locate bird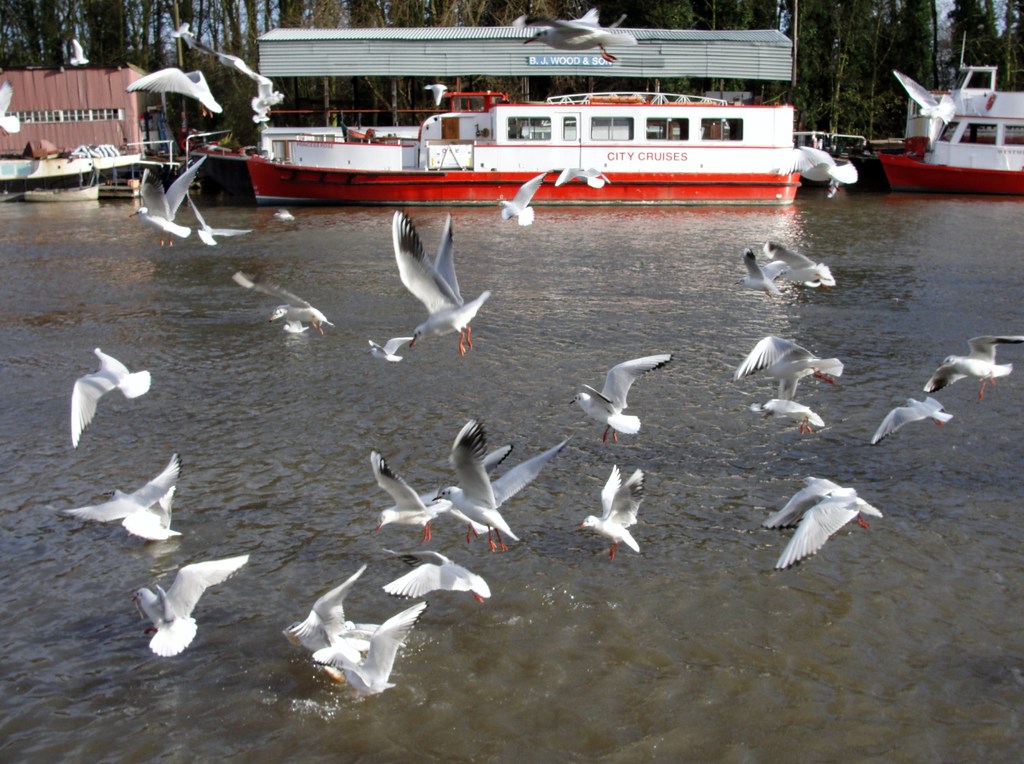
pyautogui.locateOnScreen(71, 346, 152, 451)
